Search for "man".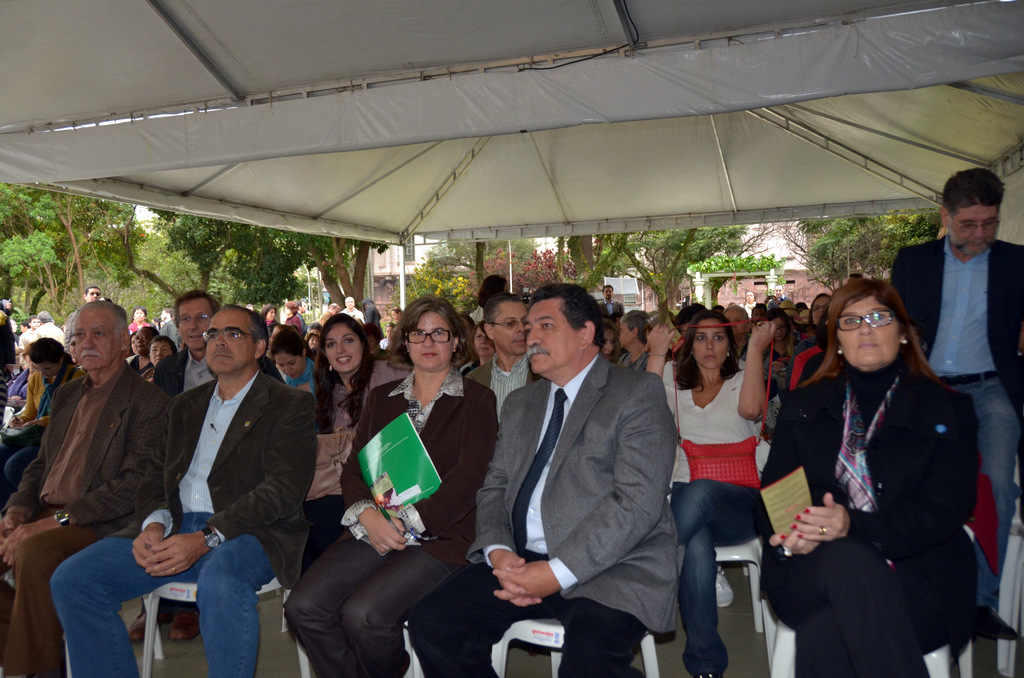
Found at pyautogui.locateOnScreen(134, 287, 285, 645).
